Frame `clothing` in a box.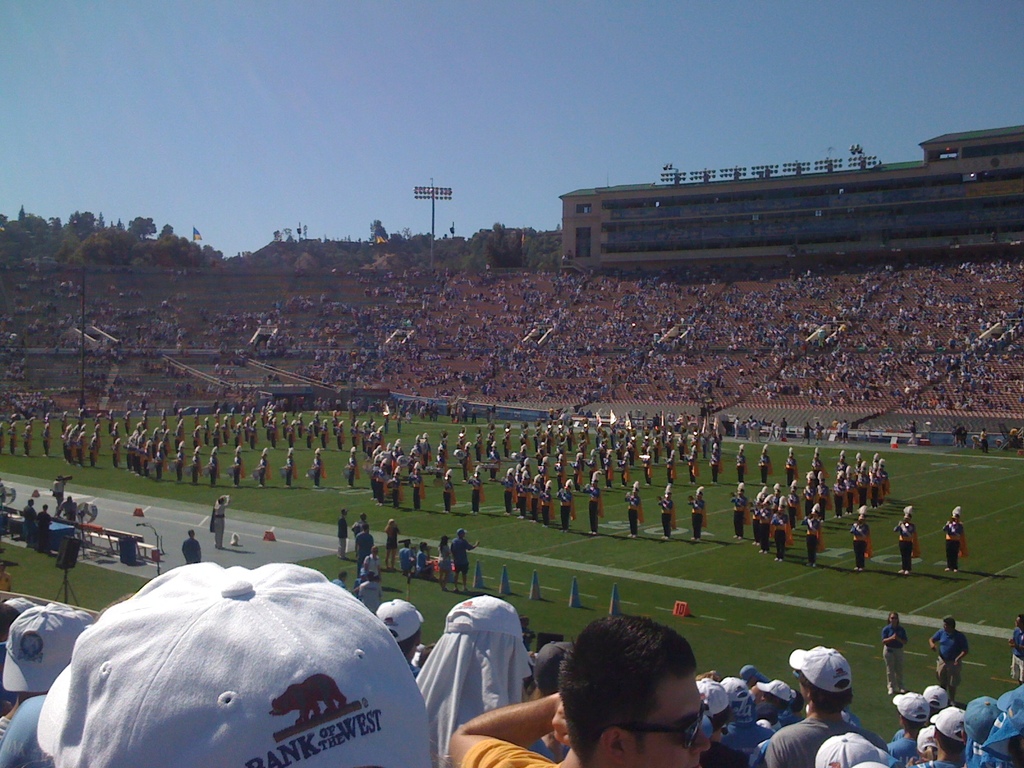
{"x1": 337, "y1": 519, "x2": 347, "y2": 561}.
